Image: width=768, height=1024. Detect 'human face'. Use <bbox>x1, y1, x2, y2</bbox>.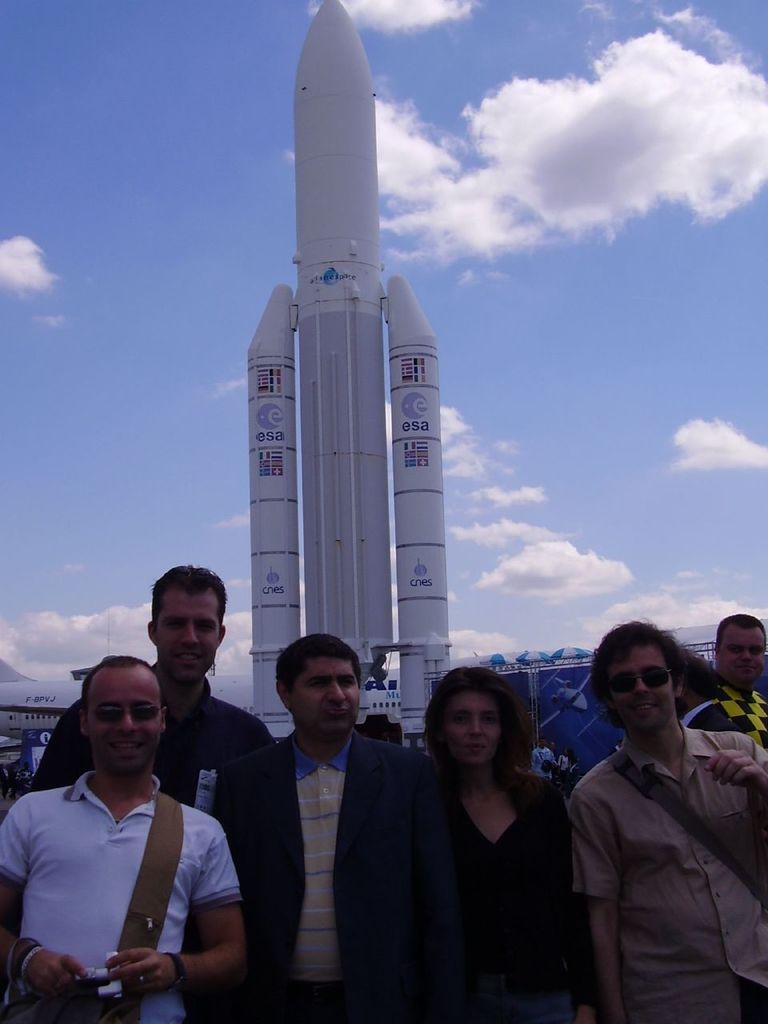
<bbox>149, 587, 218, 684</bbox>.
